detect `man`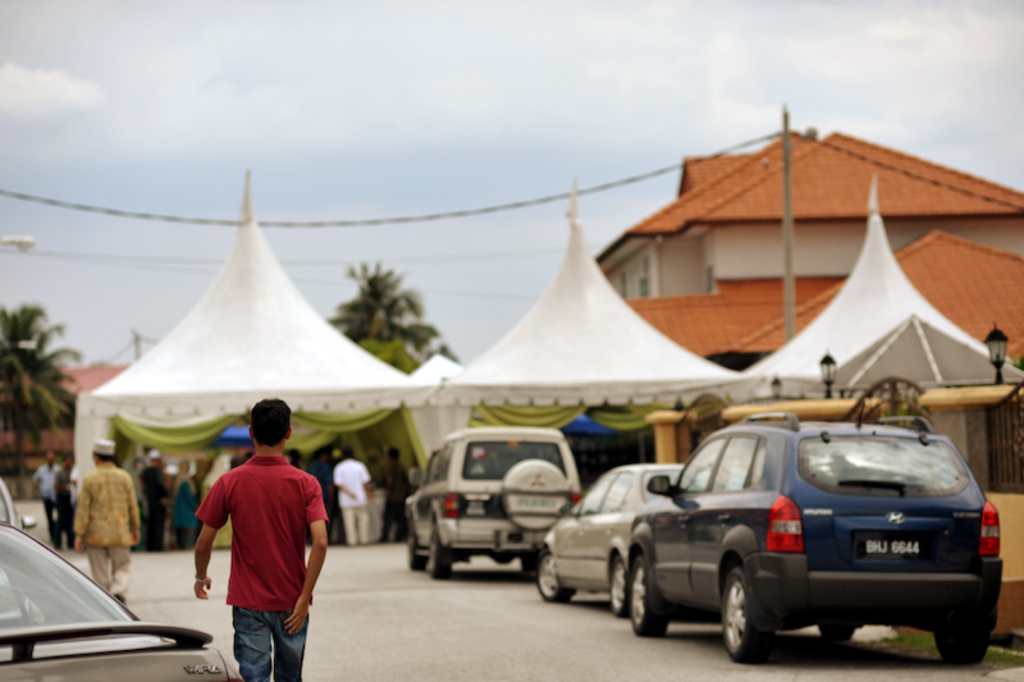
<bbox>132, 448, 174, 550</bbox>
